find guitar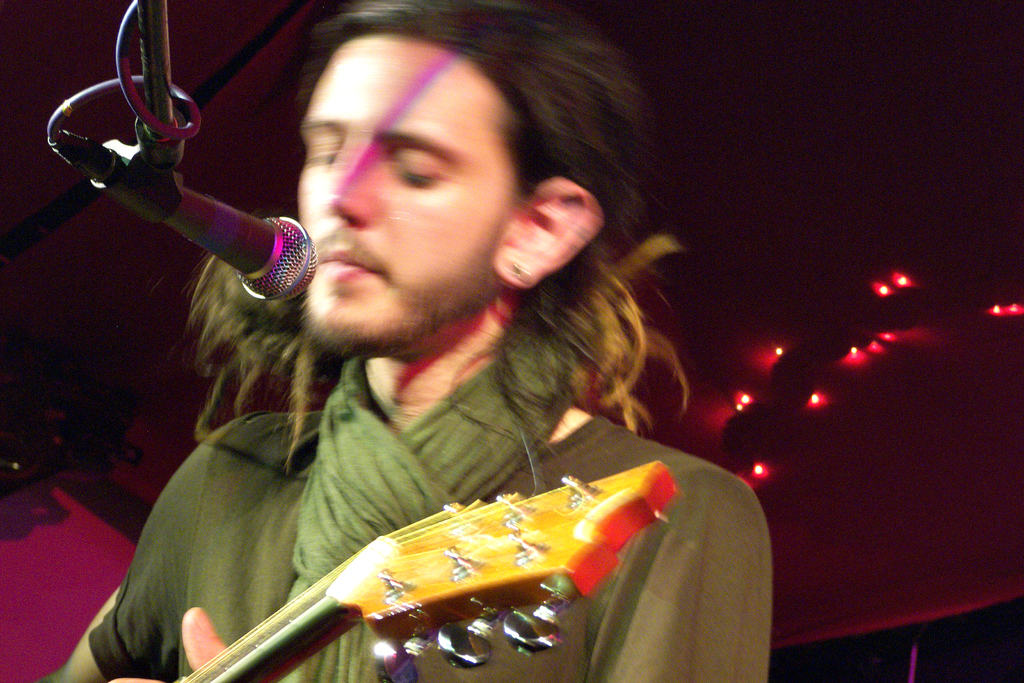
<bbox>177, 461, 682, 682</bbox>
